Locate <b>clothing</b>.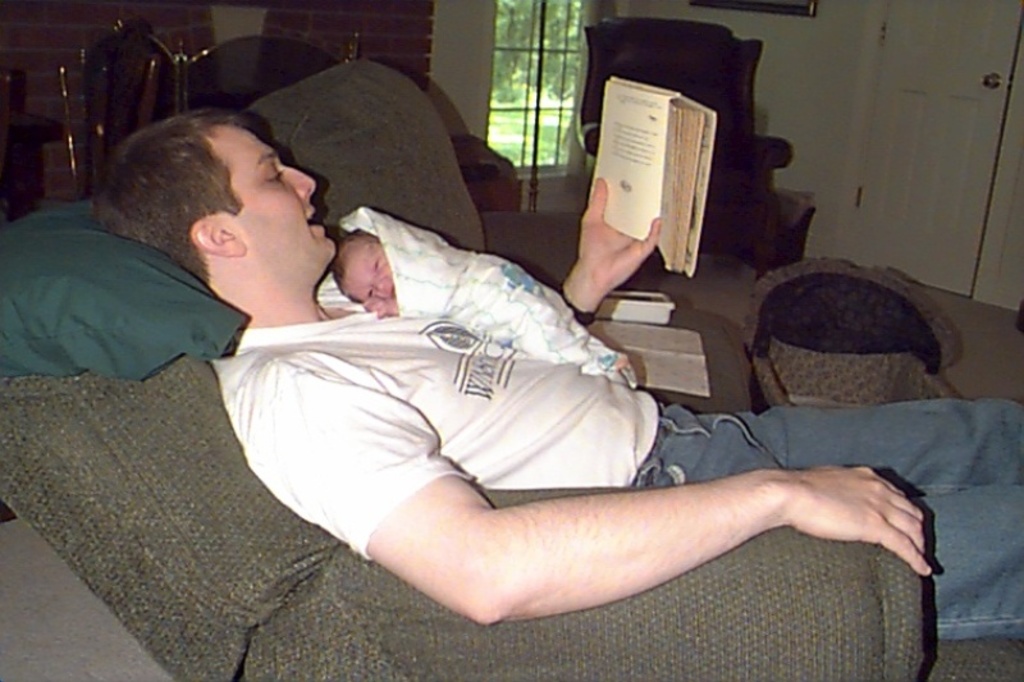
Bounding box: [x1=209, y1=267, x2=1023, y2=635].
